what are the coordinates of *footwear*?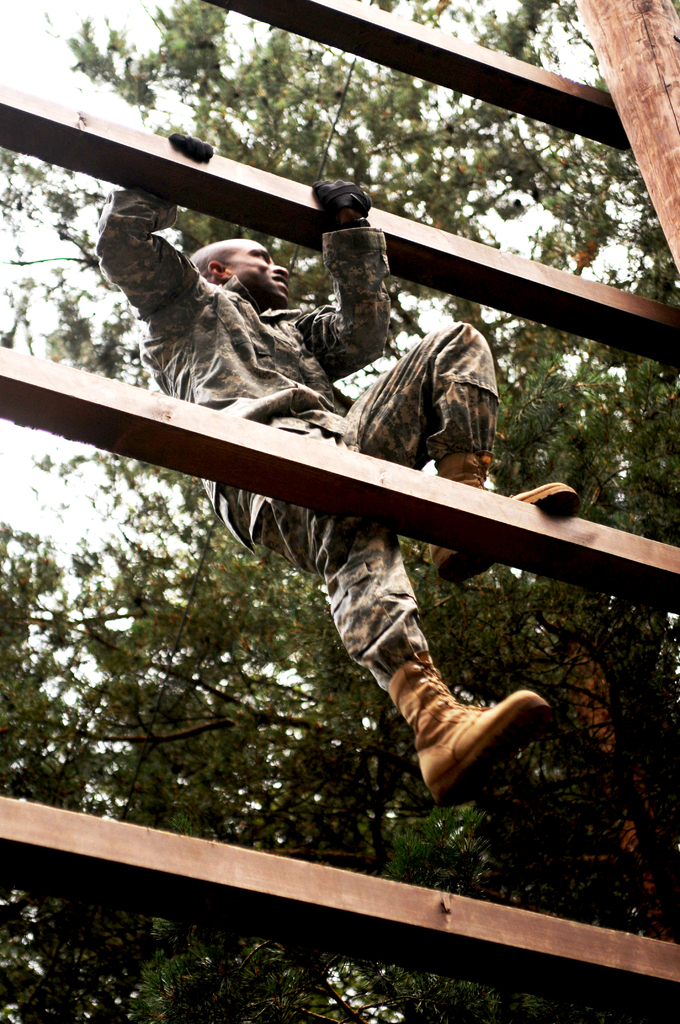
{"x1": 435, "y1": 438, "x2": 592, "y2": 579}.
